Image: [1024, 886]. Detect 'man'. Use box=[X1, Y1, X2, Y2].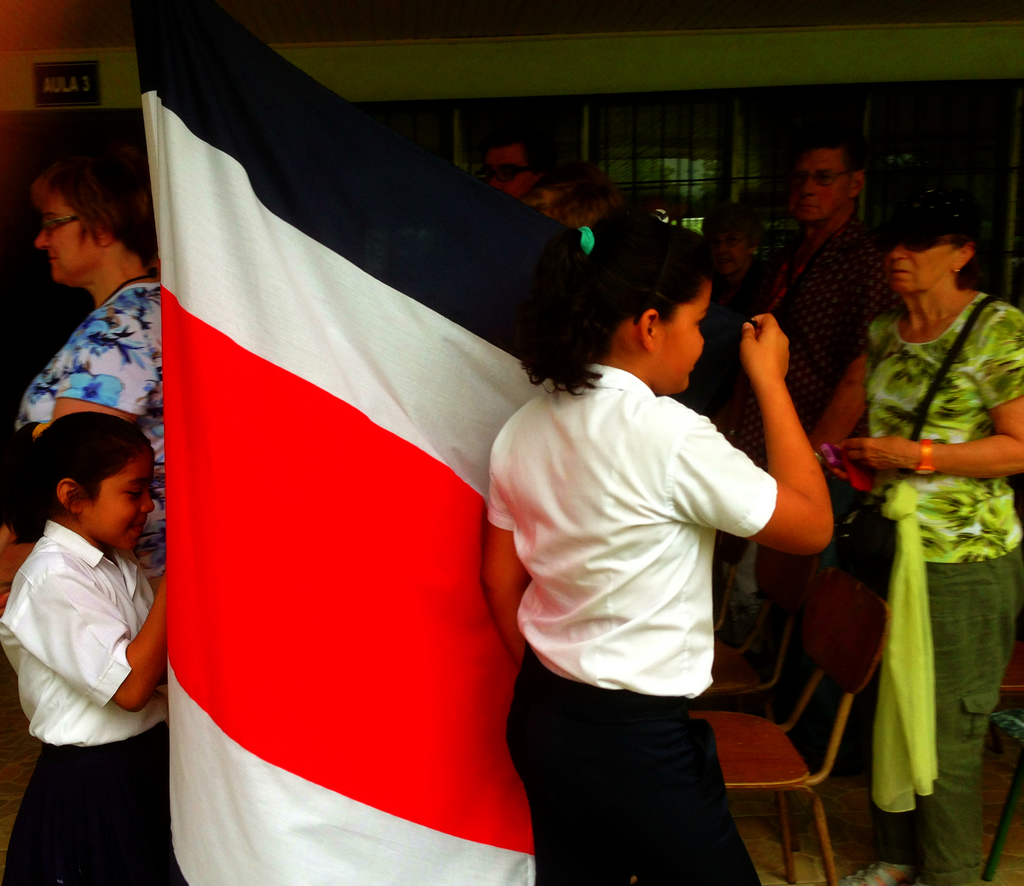
box=[477, 130, 541, 203].
